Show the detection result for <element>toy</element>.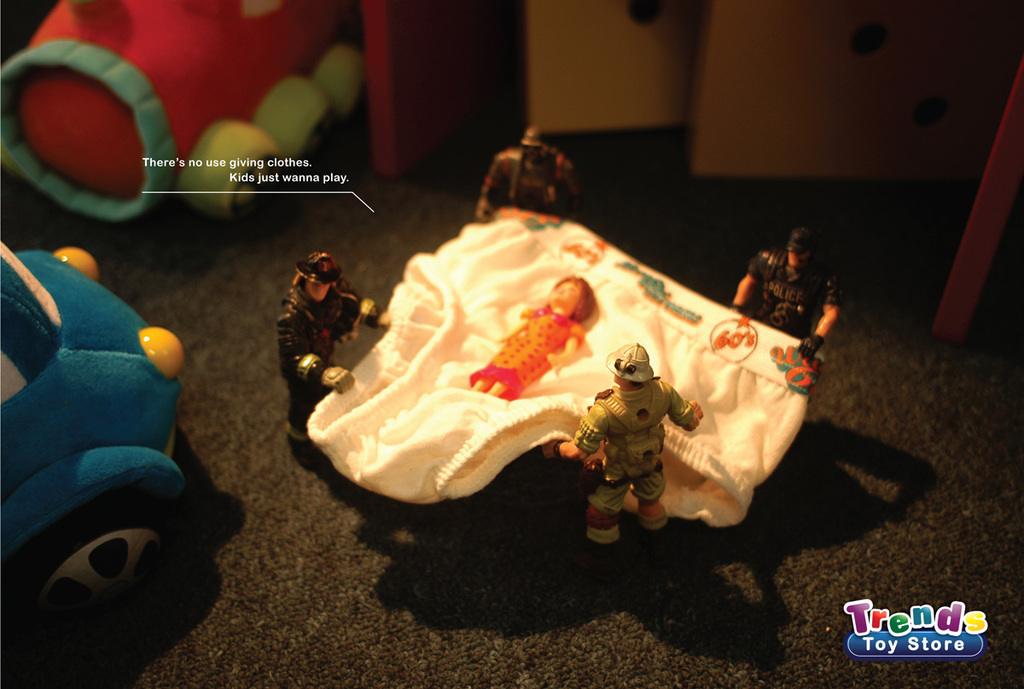
select_region(538, 345, 723, 546).
